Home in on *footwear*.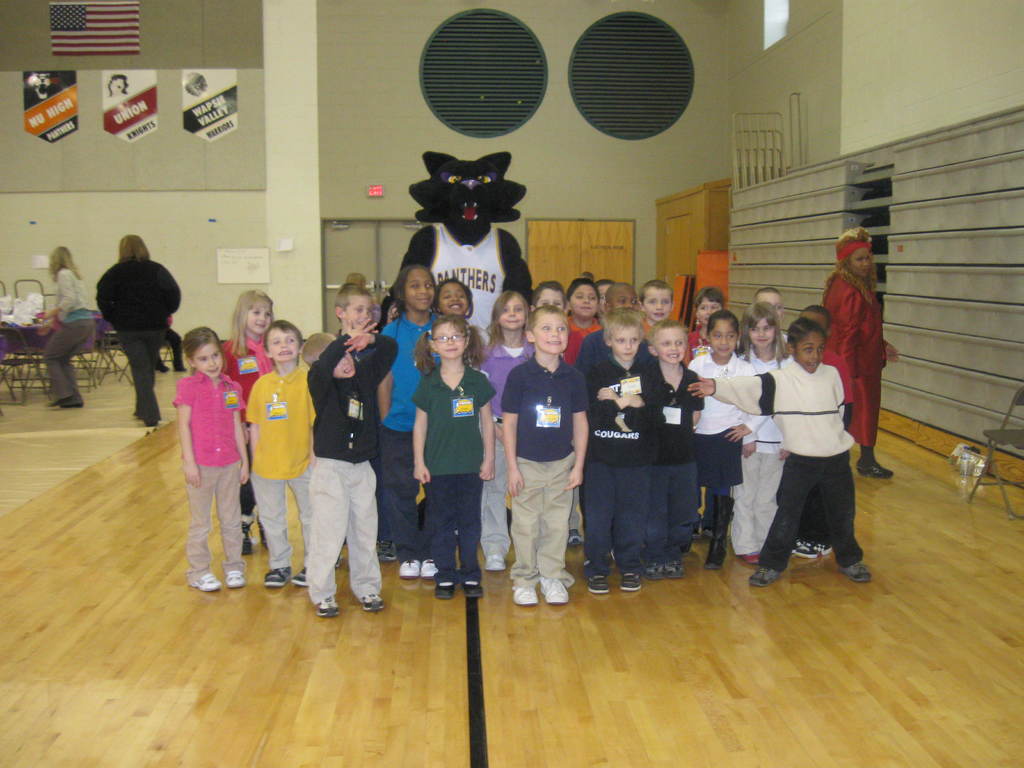
Homed in at (left=241, top=515, right=251, bottom=557).
